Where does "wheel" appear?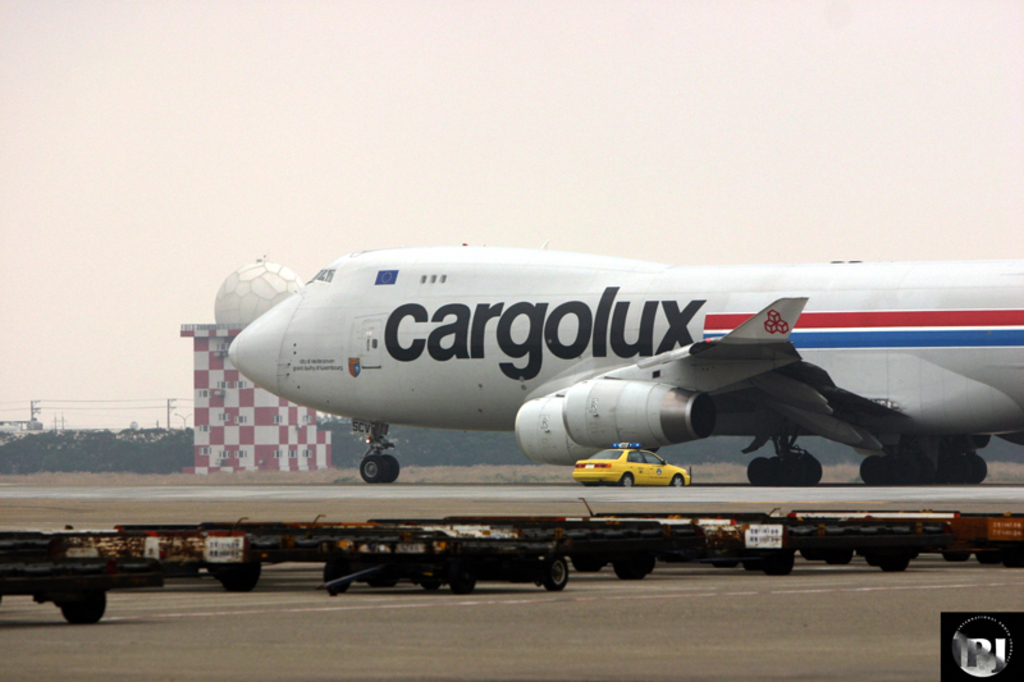
Appears at region(570, 550, 608, 572).
